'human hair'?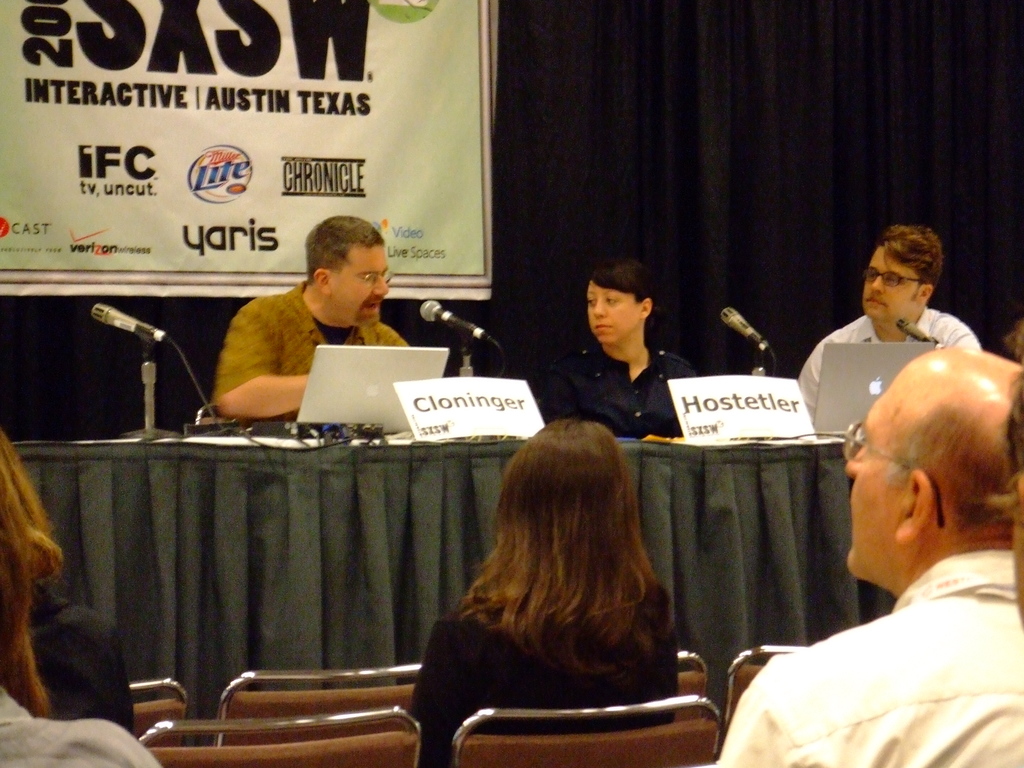
Rect(307, 220, 385, 283)
